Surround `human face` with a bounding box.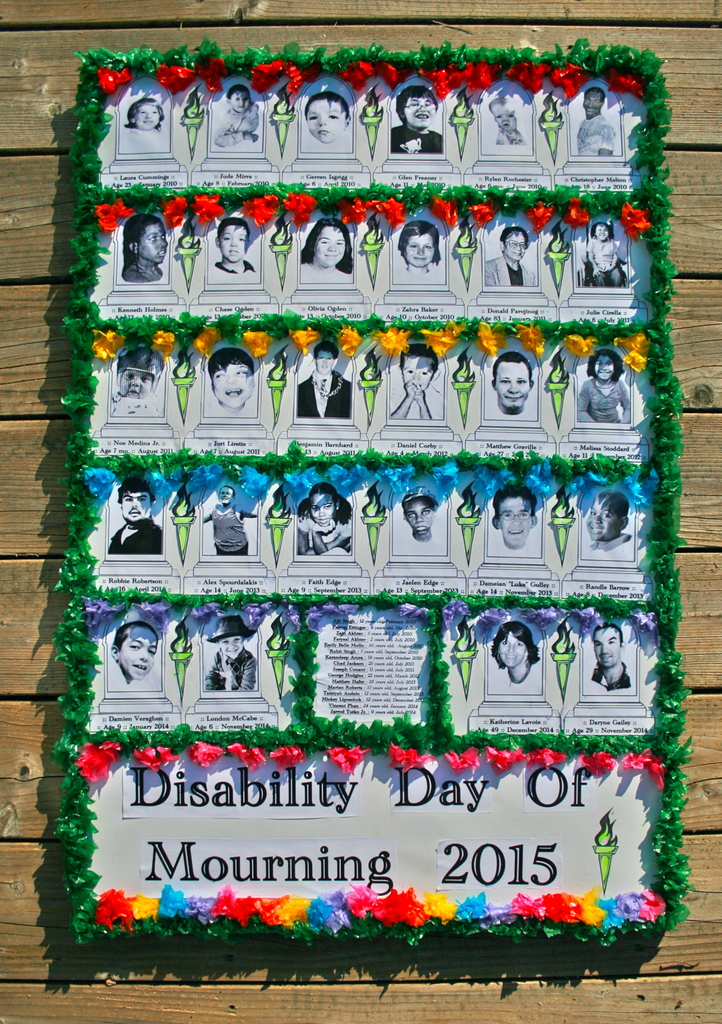
box=[222, 636, 243, 655].
